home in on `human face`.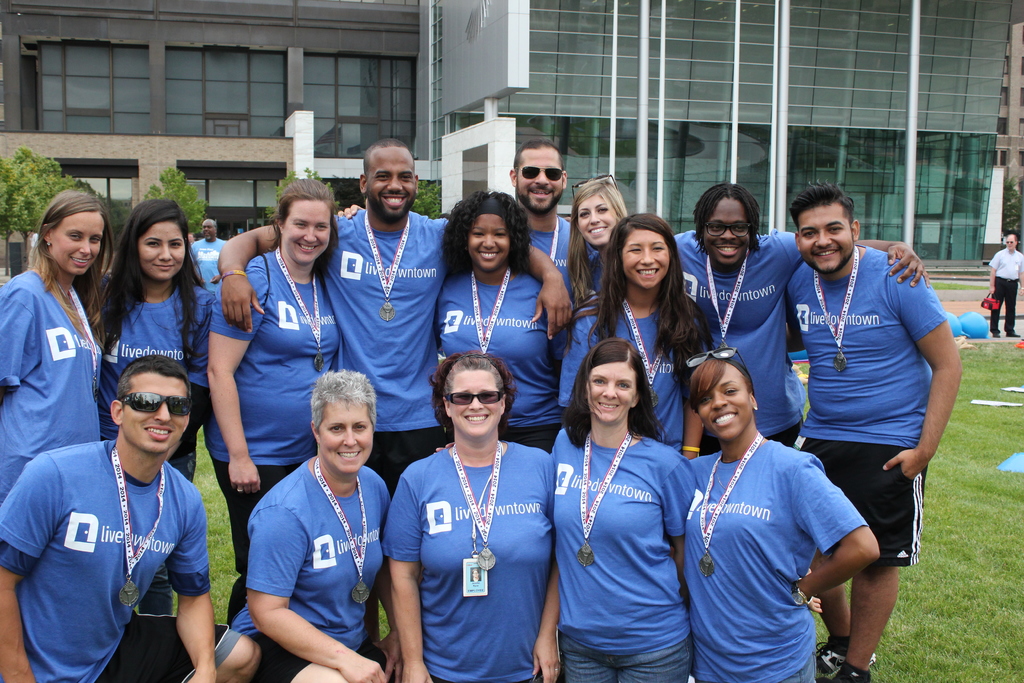
Homed in at 367 145 415 218.
